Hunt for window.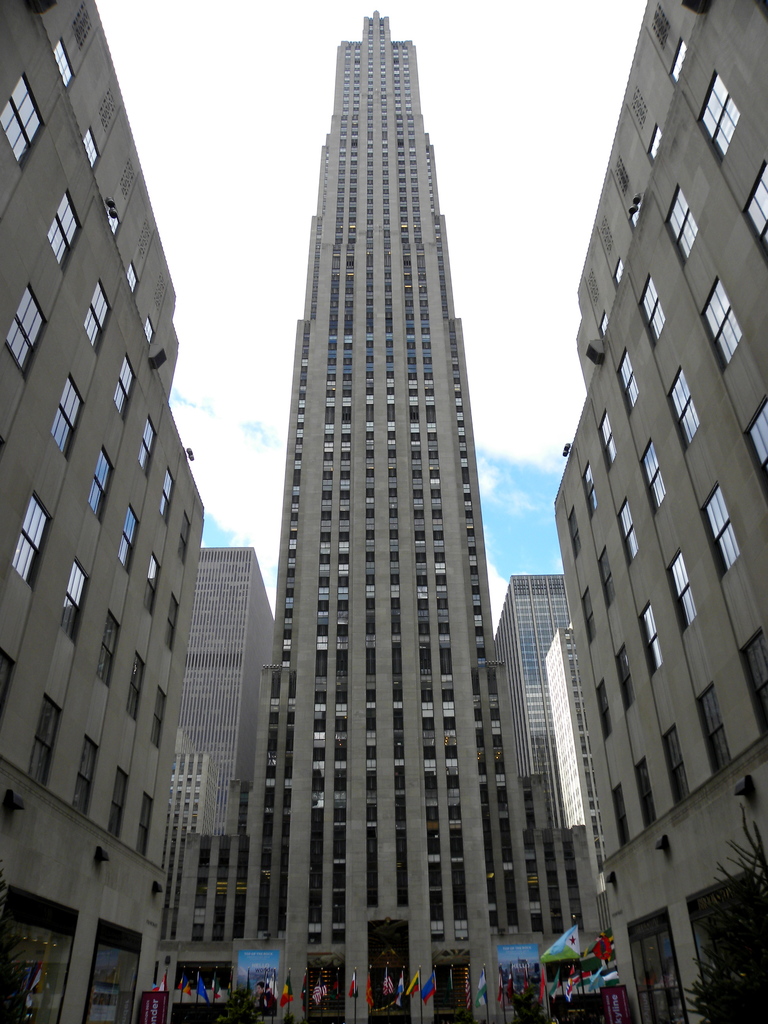
Hunted down at [left=701, top=485, right=740, bottom=581].
